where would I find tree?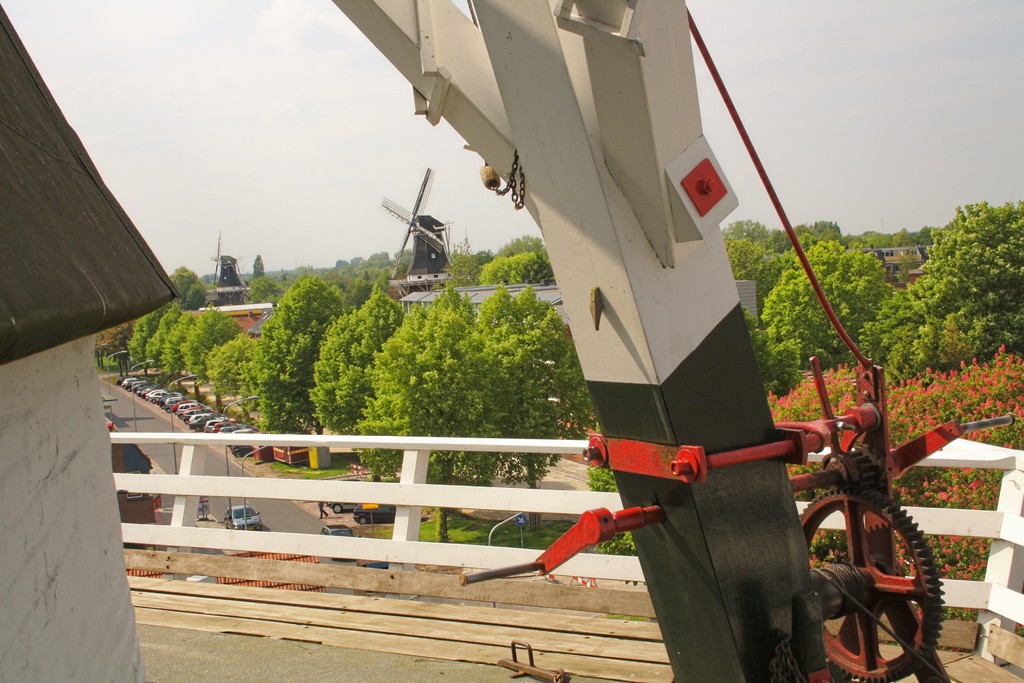
At x1=203 y1=333 x2=261 y2=424.
